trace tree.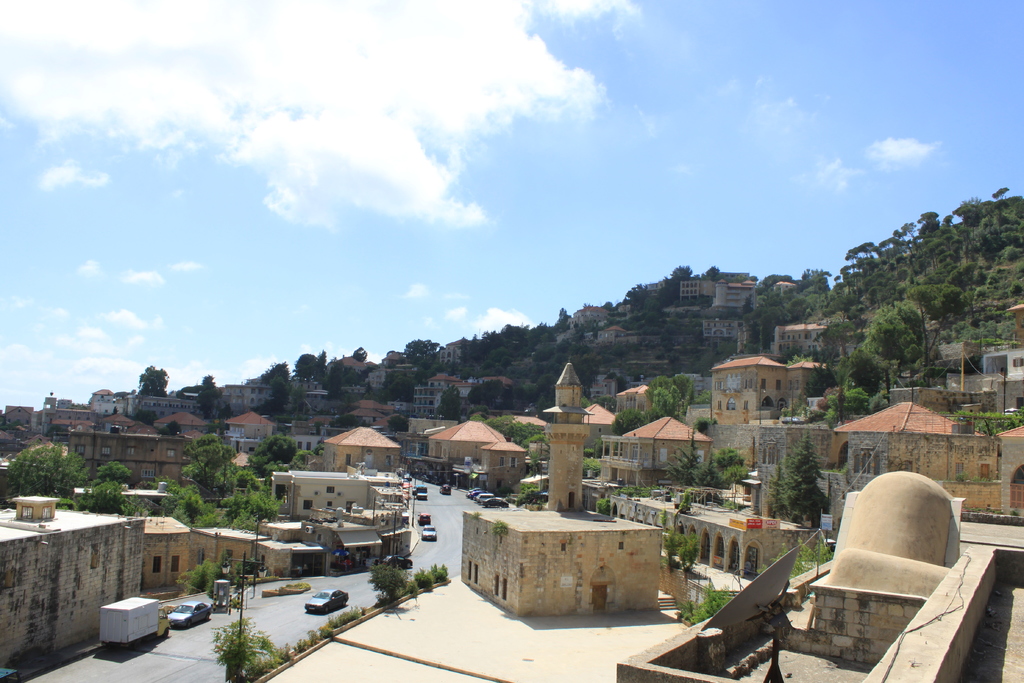
Traced to select_region(913, 286, 965, 374).
